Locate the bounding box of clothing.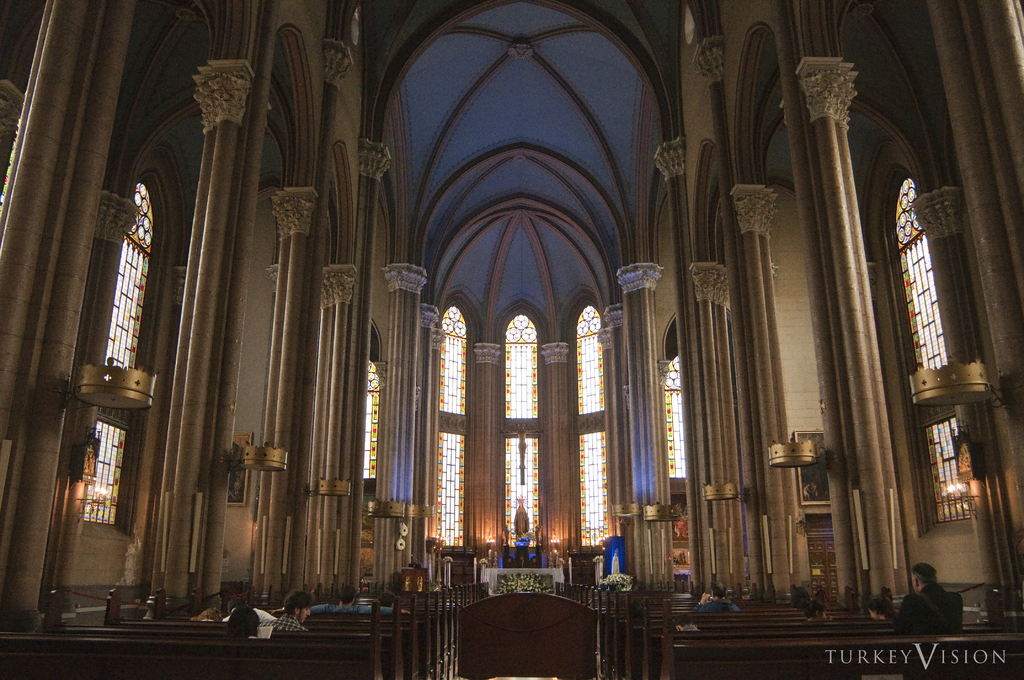
Bounding box: x1=810 y1=485 x2=820 y2=494.
